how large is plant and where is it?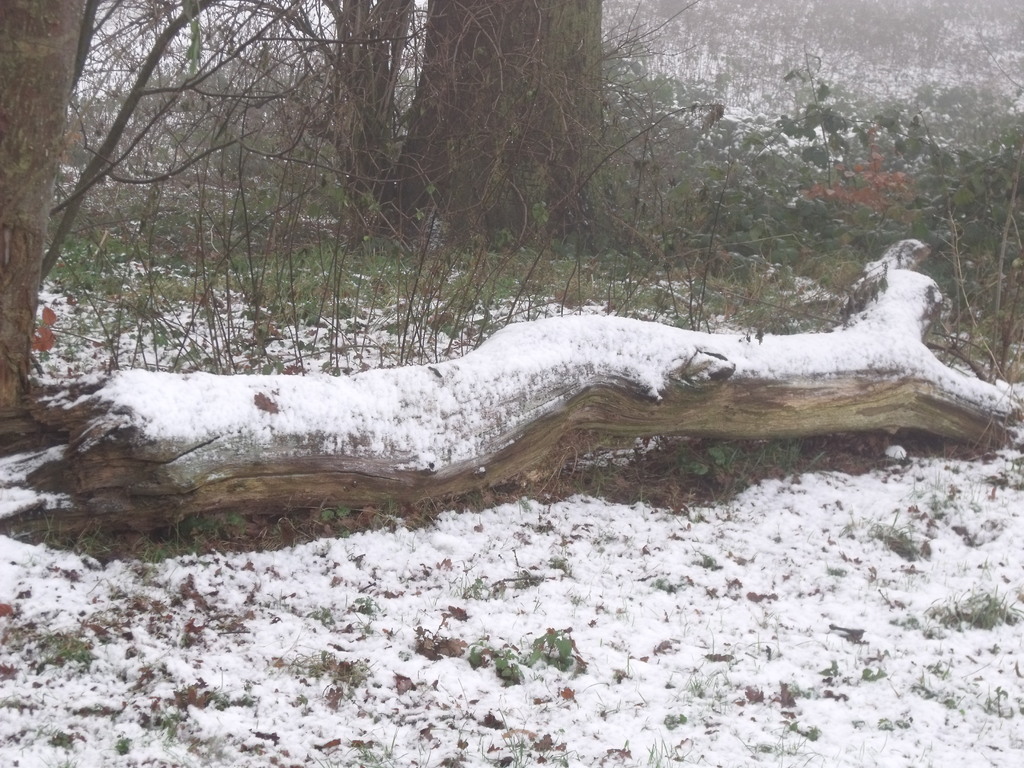
Bounding box: <box>415,742,431,767</box>.
